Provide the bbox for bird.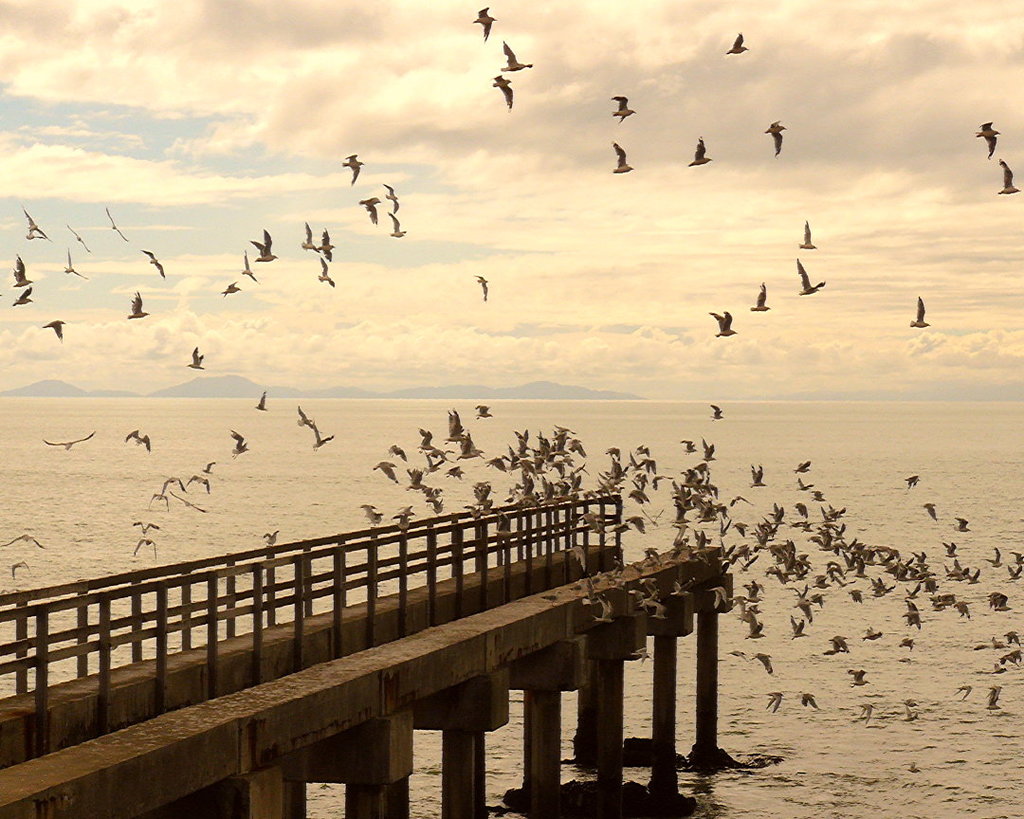
BBox(768, 117, 787, 156).
